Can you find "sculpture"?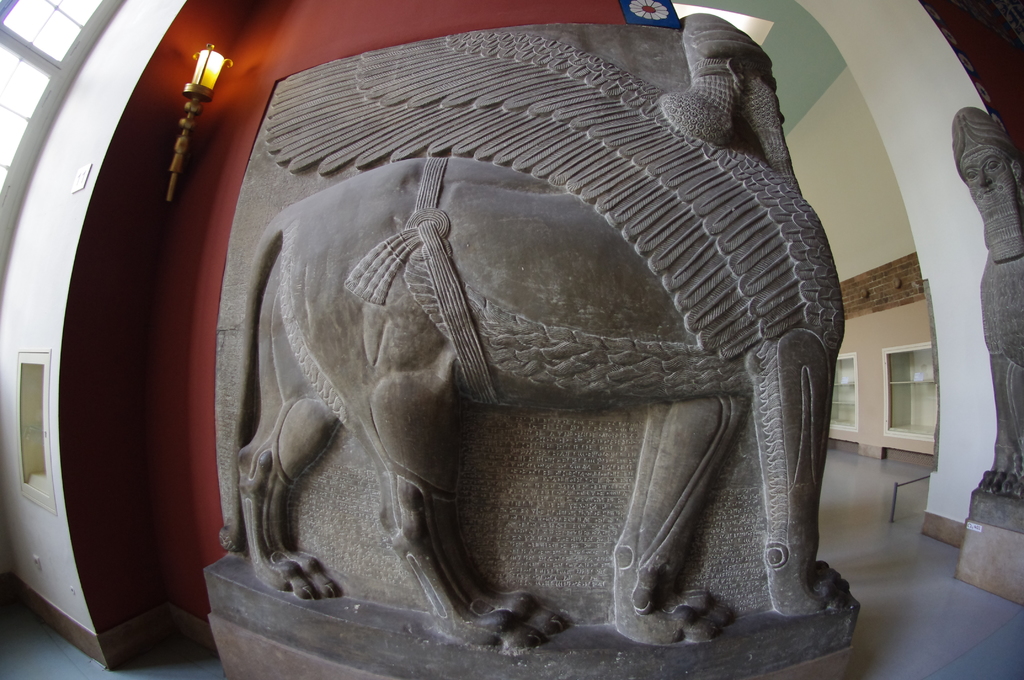
Yes, bounding box: <bbox>209, 56, 854, 679</bbox>.
